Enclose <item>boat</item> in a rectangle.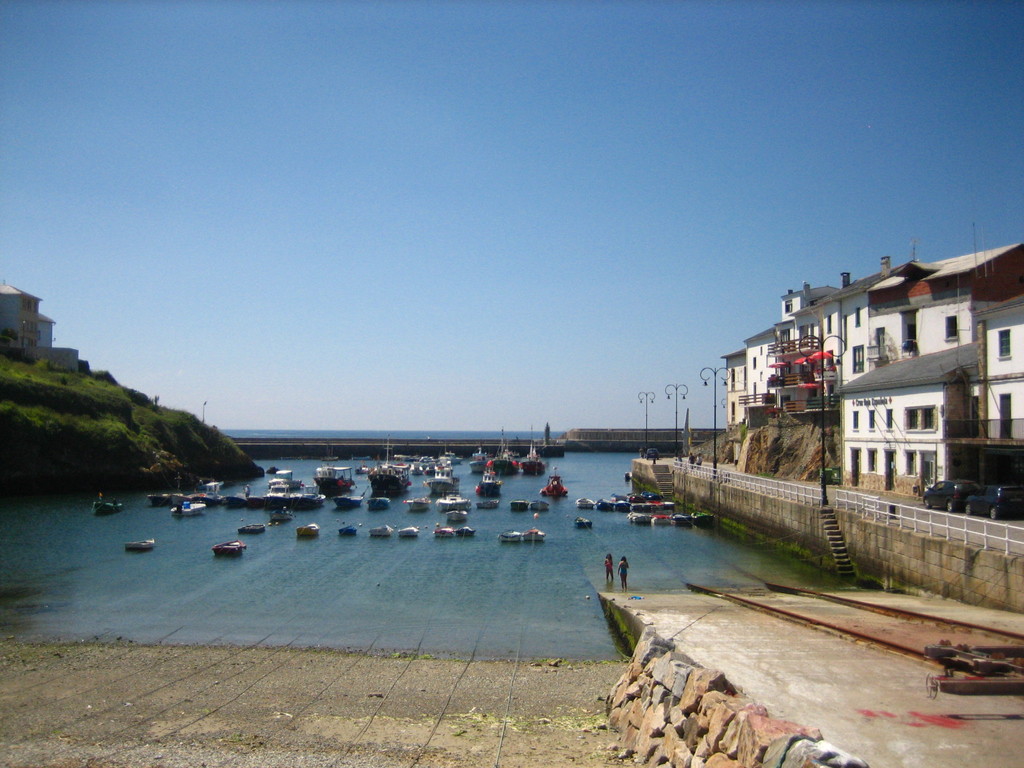
pyautogui.locateOnScreen(338, 522, 356, 538).
